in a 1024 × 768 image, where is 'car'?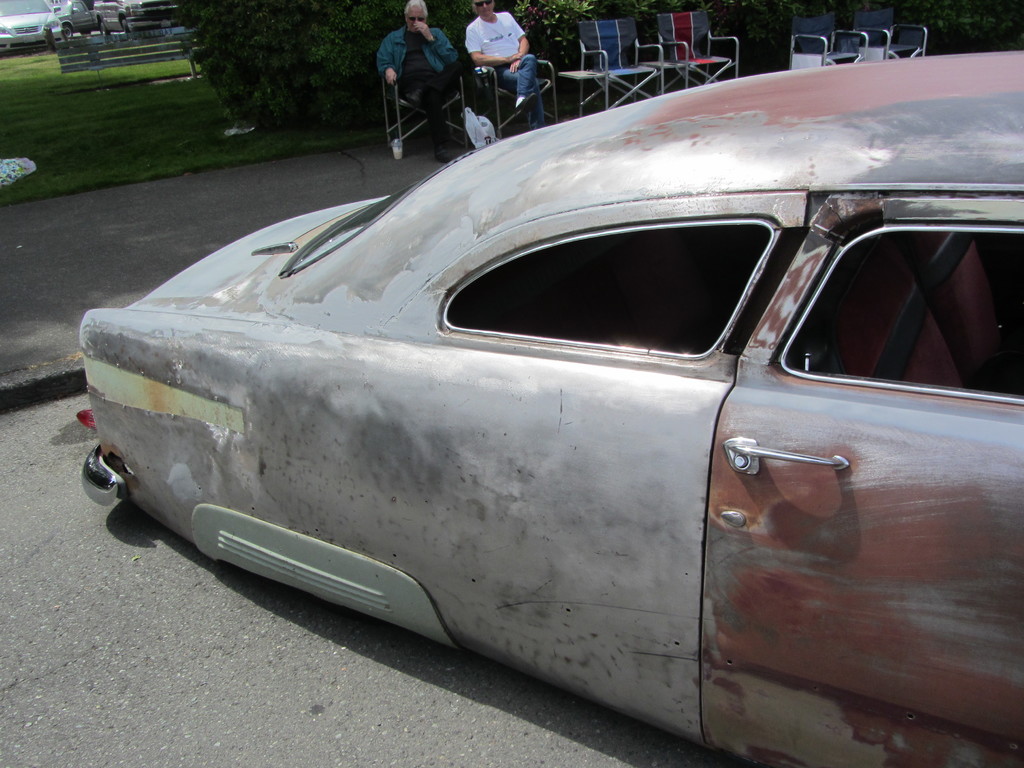
(84,60,1018,762).
